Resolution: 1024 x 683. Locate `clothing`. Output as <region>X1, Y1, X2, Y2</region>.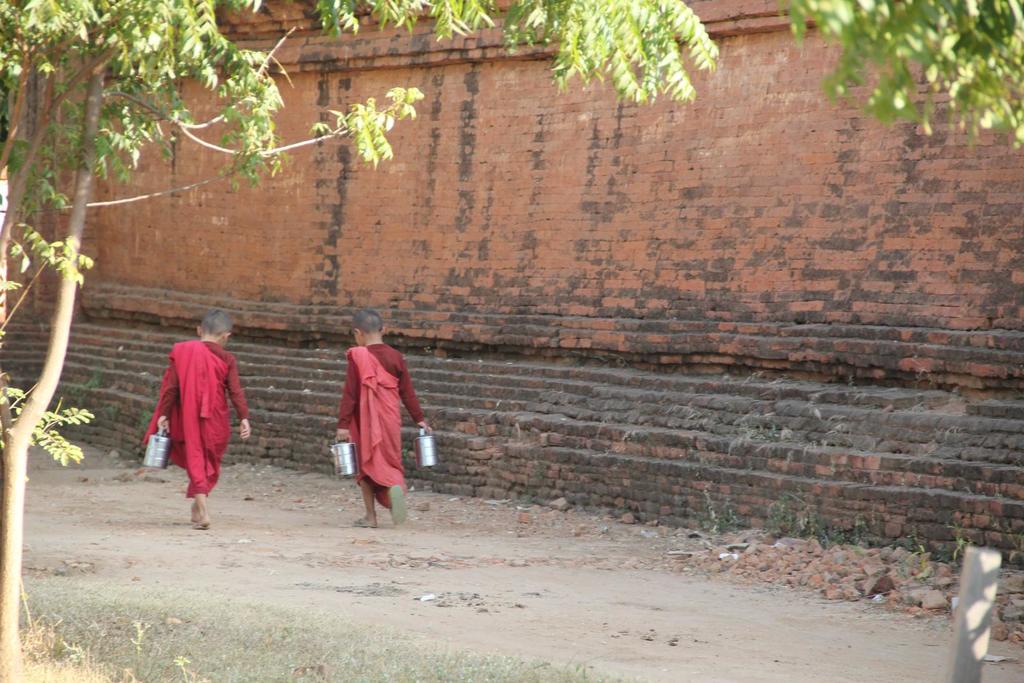
<region>145, 342, 251, 499</region>.
